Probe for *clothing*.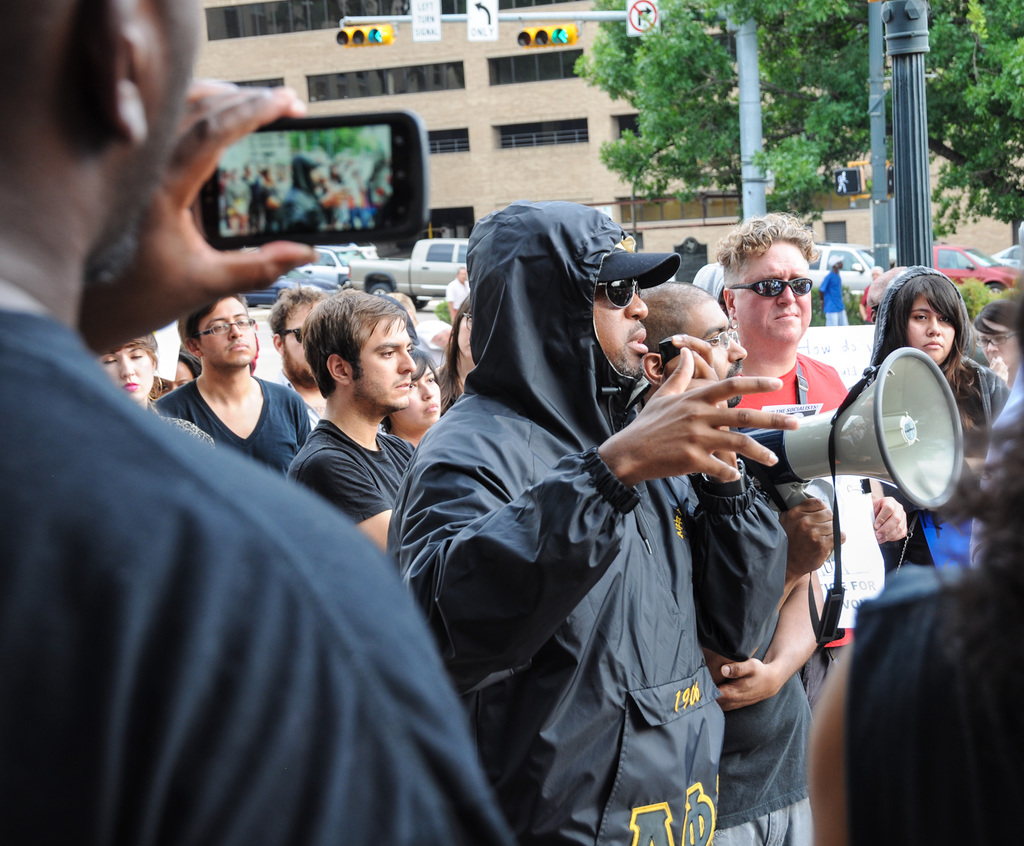
Probe result: region(714, 605, 813, 845).
